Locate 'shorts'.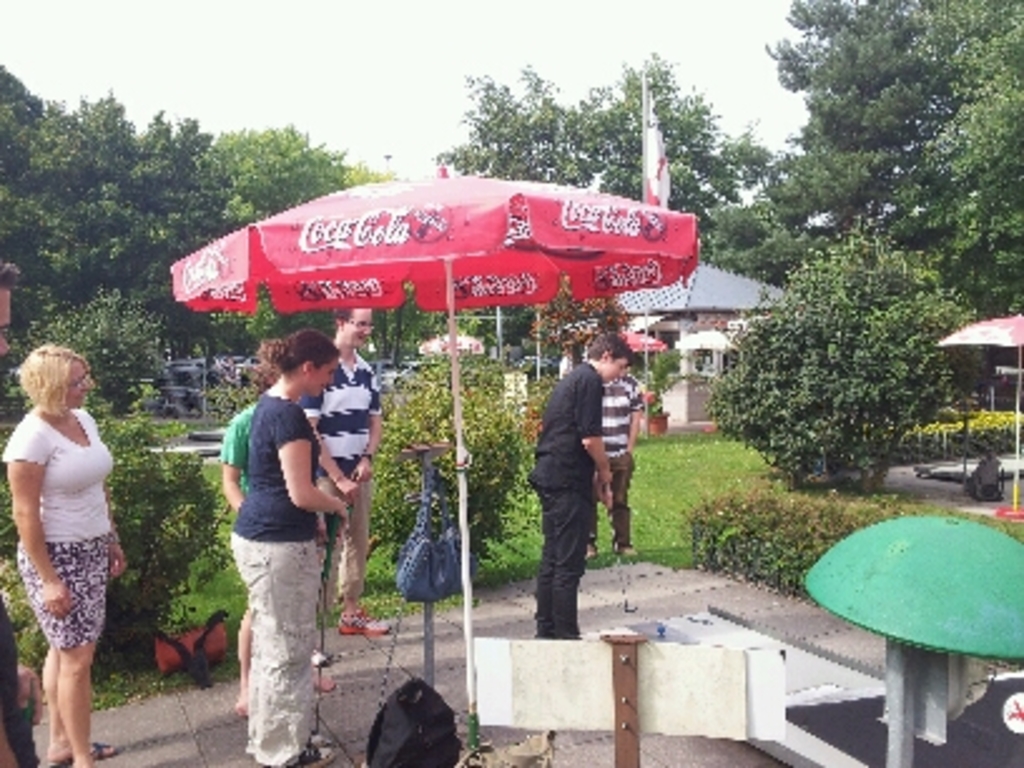
Bounding box: locate(20, 552, 103, 660).
